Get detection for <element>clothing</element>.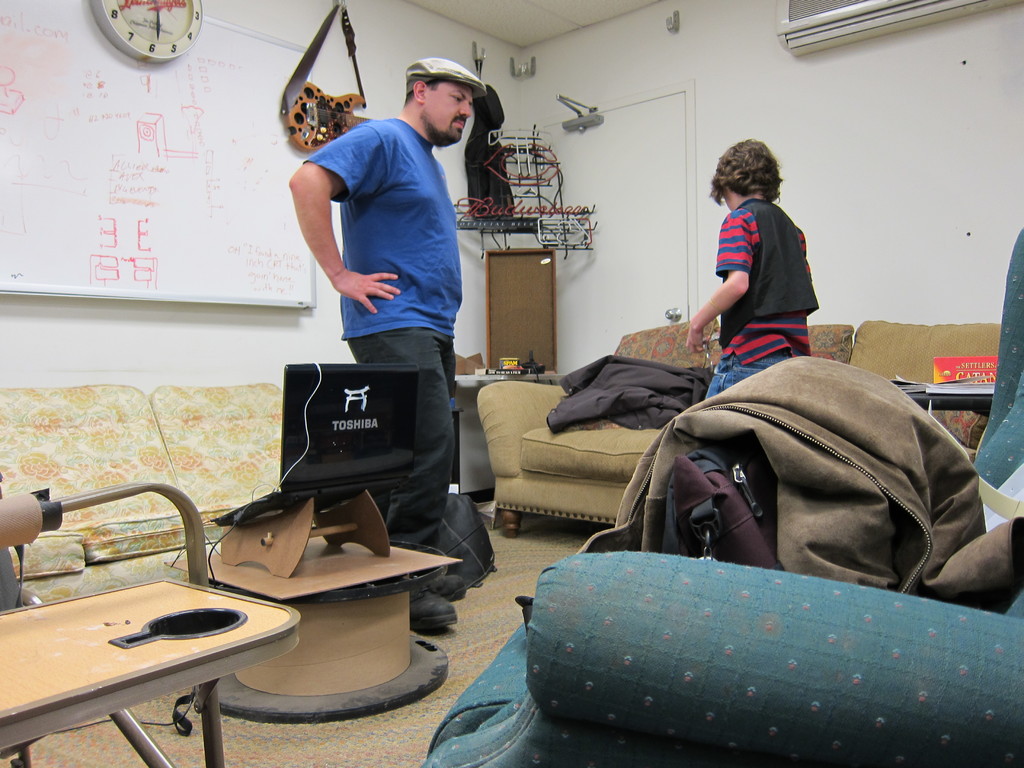
Detection: box(295, 90, 471, 390).
